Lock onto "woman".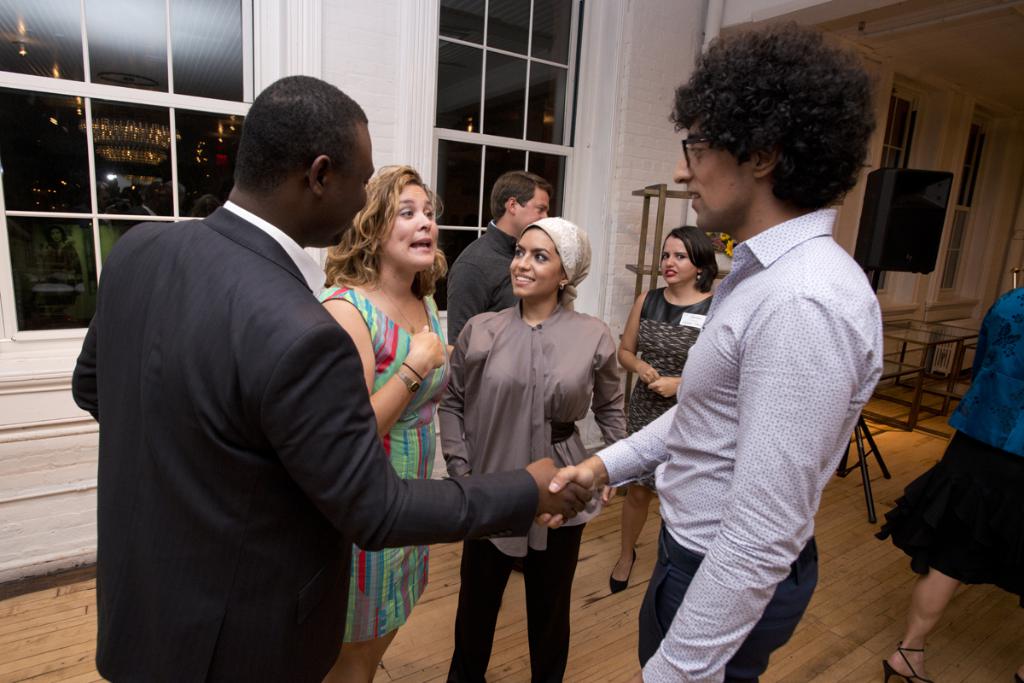
Locked: {"left": 611, "top": 225, "right": 715, "bottom": 590}.
